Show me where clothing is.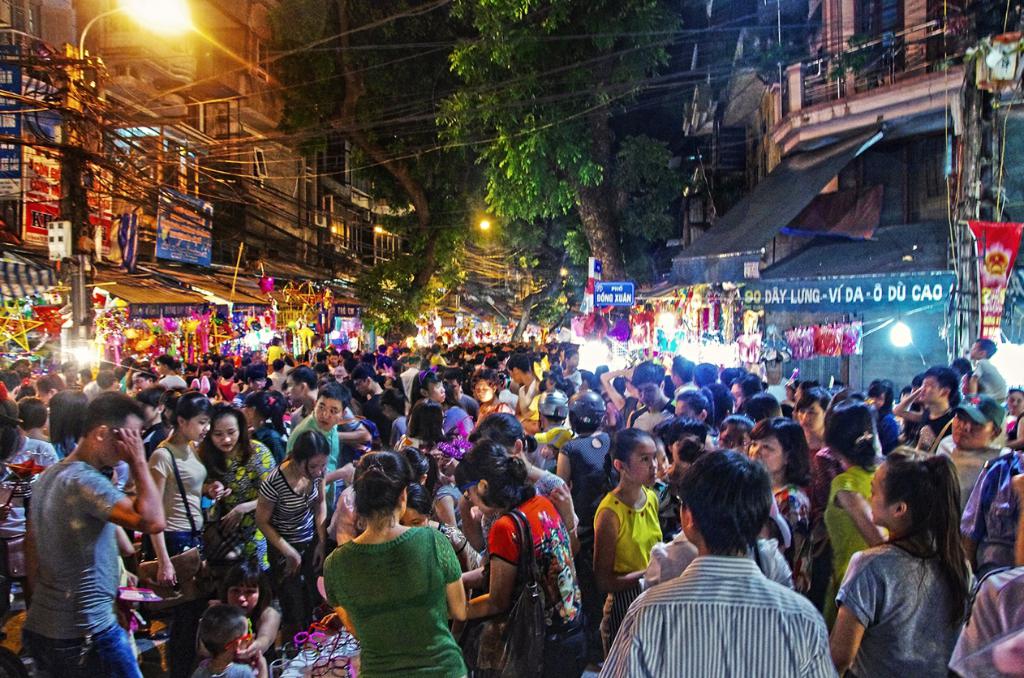
clothing is at left=199, top=435, right=279, bottom=581.
